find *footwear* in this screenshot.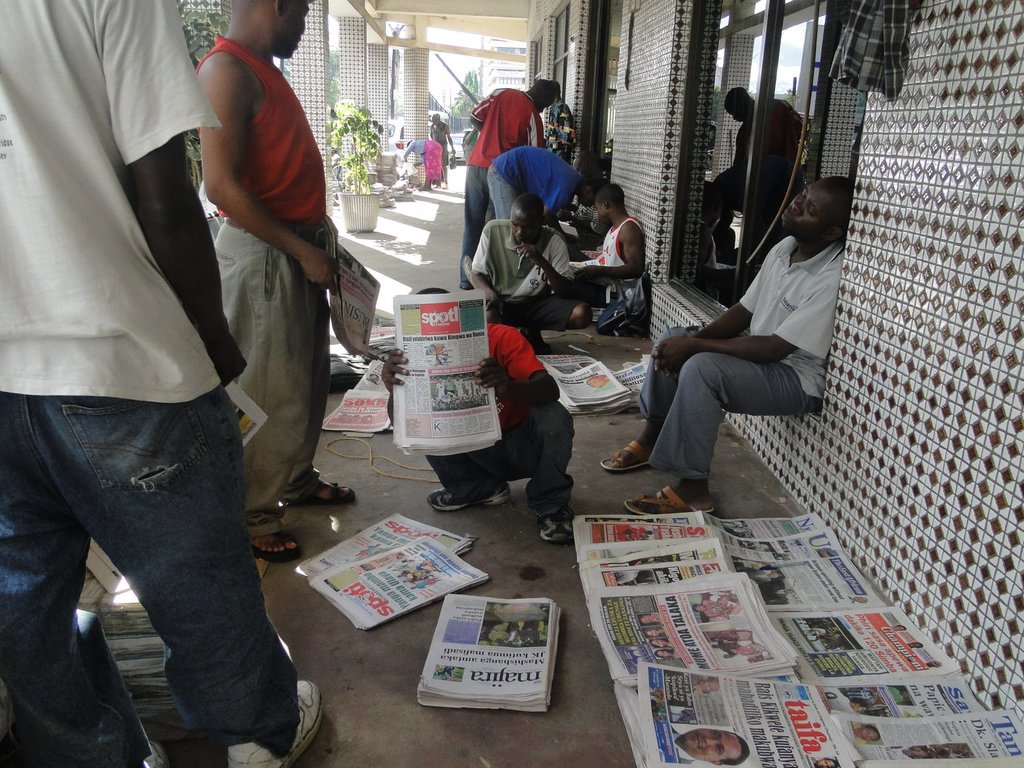
The bounding box for *footwear* is BBox(422, 481, 516, 508).
